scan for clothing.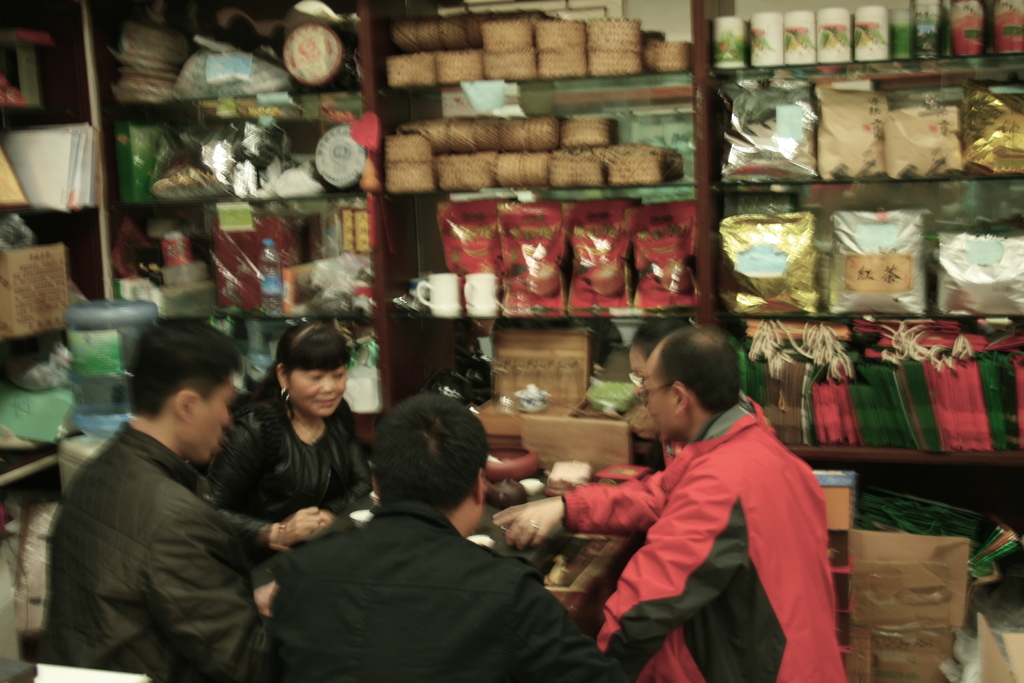
Scan result: detection(560, 361, 838, 671).
